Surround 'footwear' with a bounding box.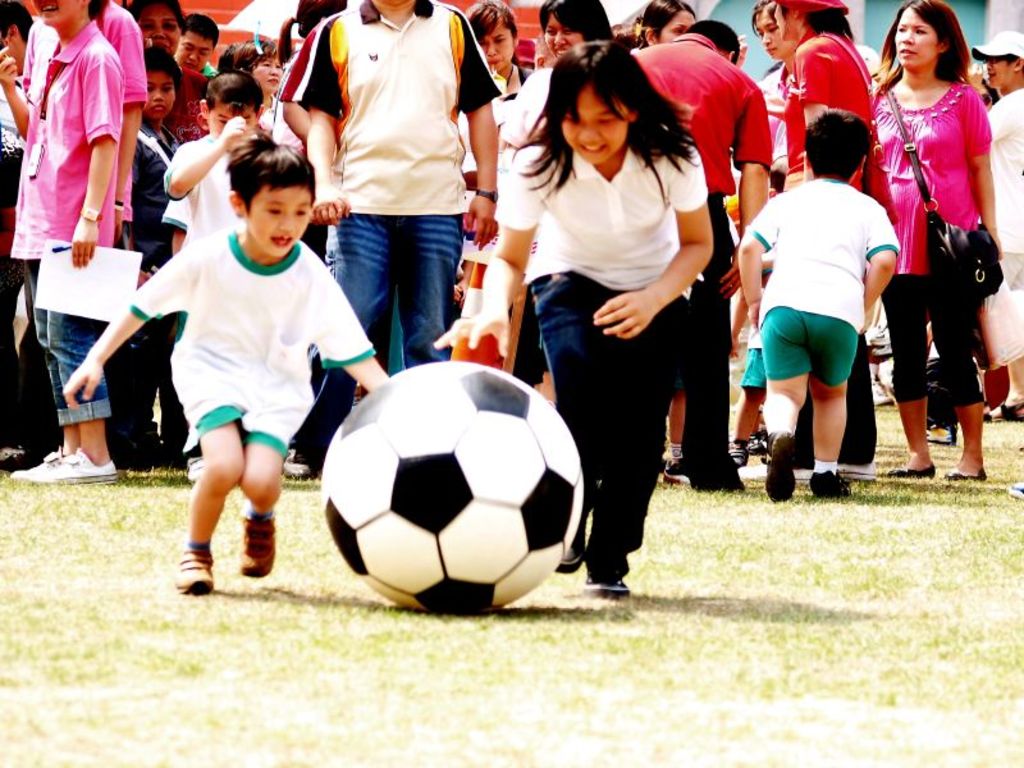
<region>740, 461, 806, 480</region>.
